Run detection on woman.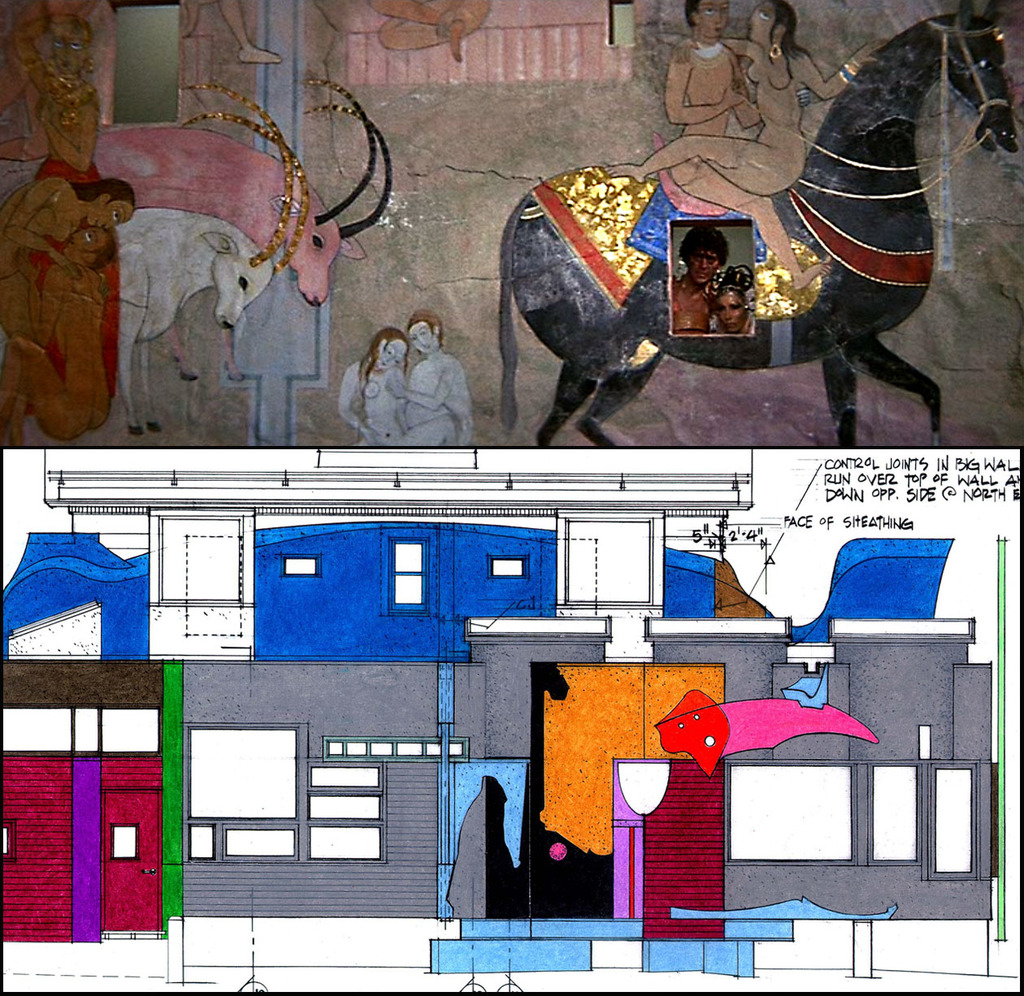
Result: [left=334, top=324, right=401, bottom=452].
